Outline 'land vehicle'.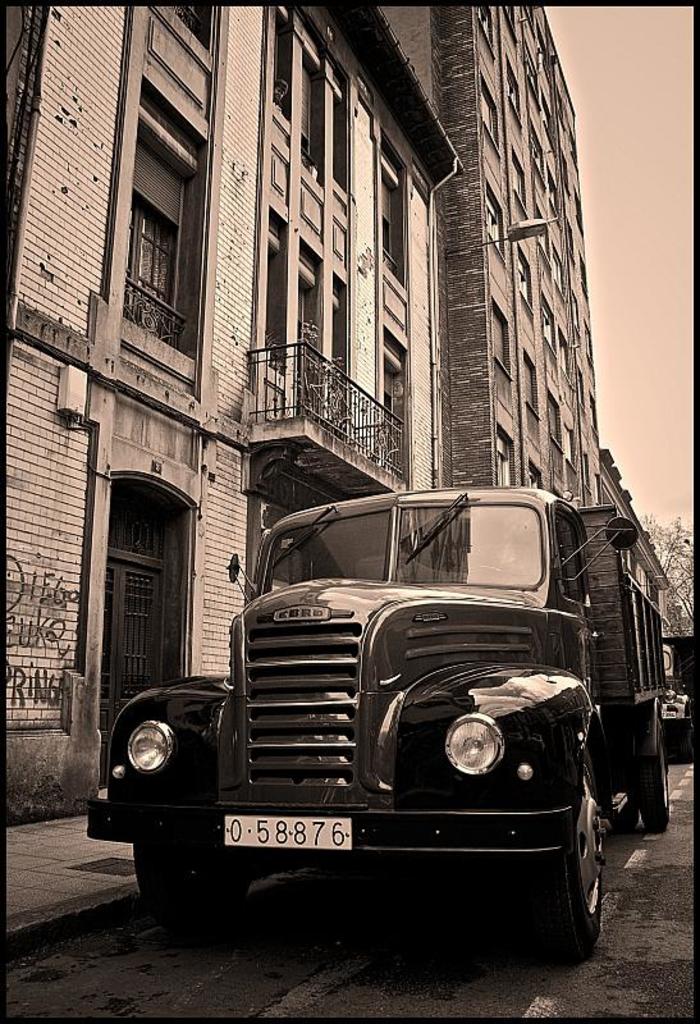
Outline: box=[660, 639, 692, 760].
